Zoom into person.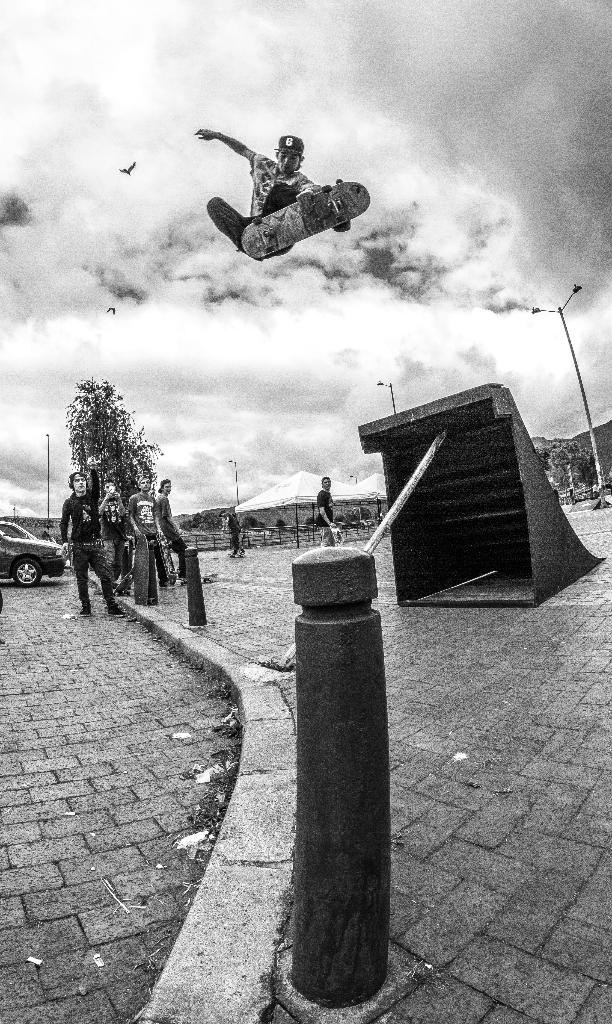
Zoom target: bbox(62, 463, 125, 617).
